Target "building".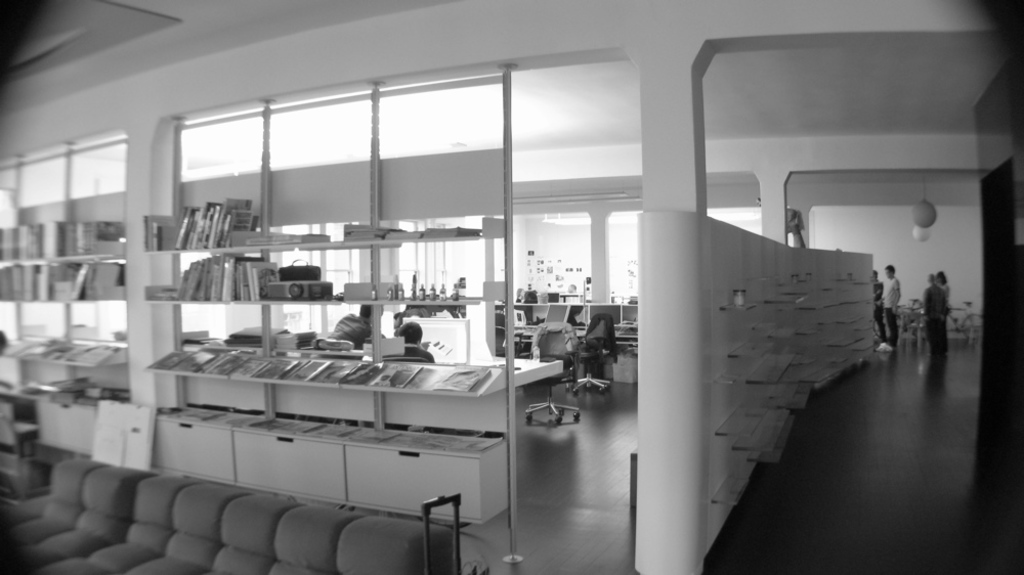
Target region: Rect(0, 0, 1023, 574).
